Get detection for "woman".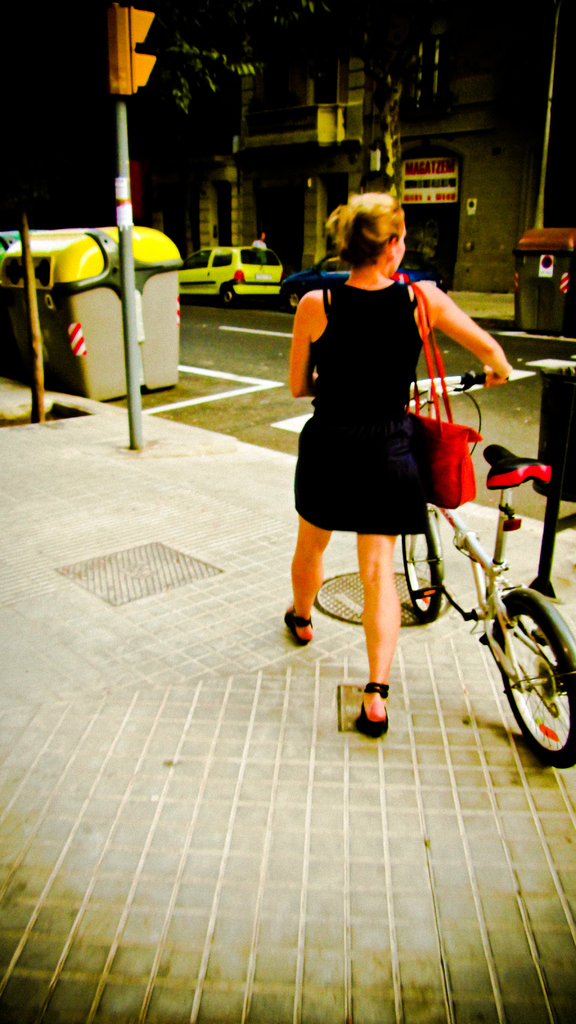
Detection: box(269, 189, 487, 701).
